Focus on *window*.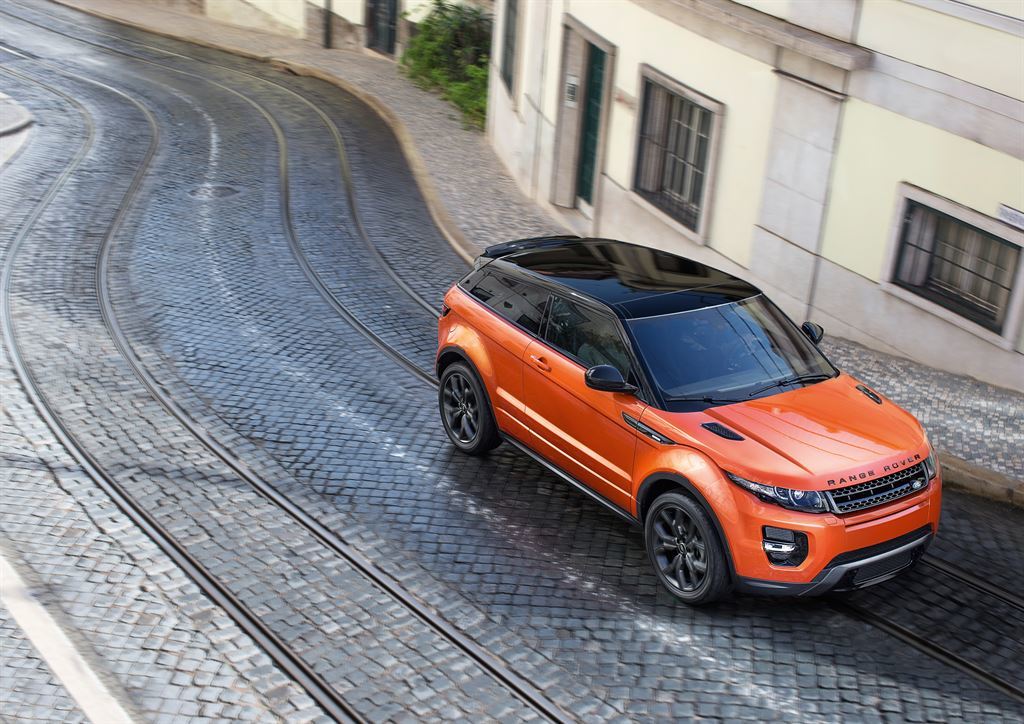
Focused at 621, 64, 716, 244.
